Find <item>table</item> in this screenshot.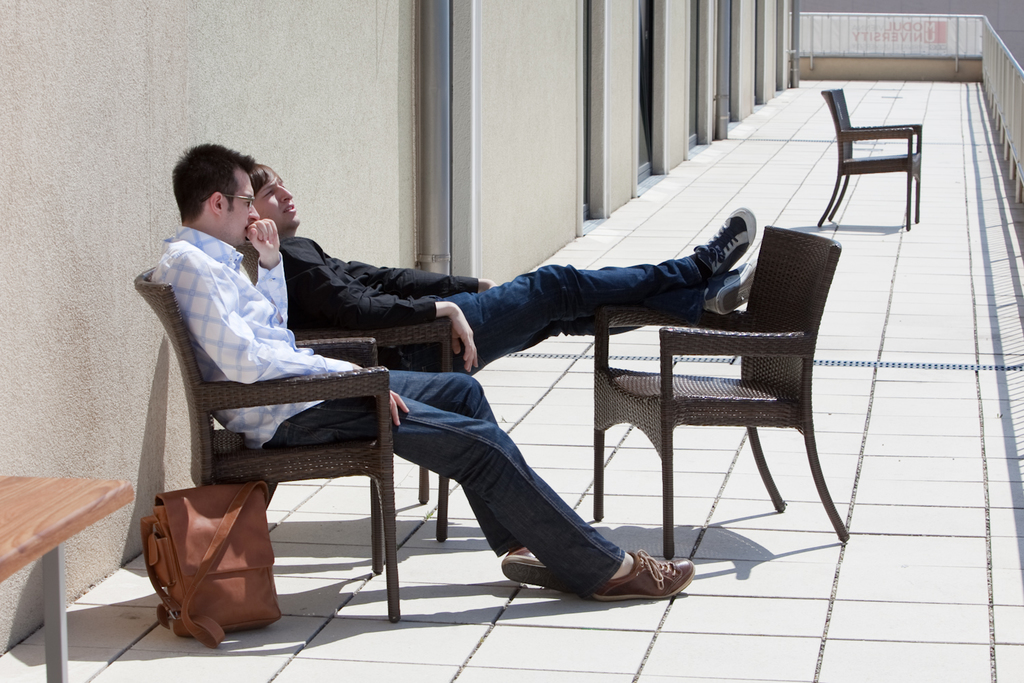
The bounding box for <item>table</item> is <region>0, 436, 122, 662</region>.
